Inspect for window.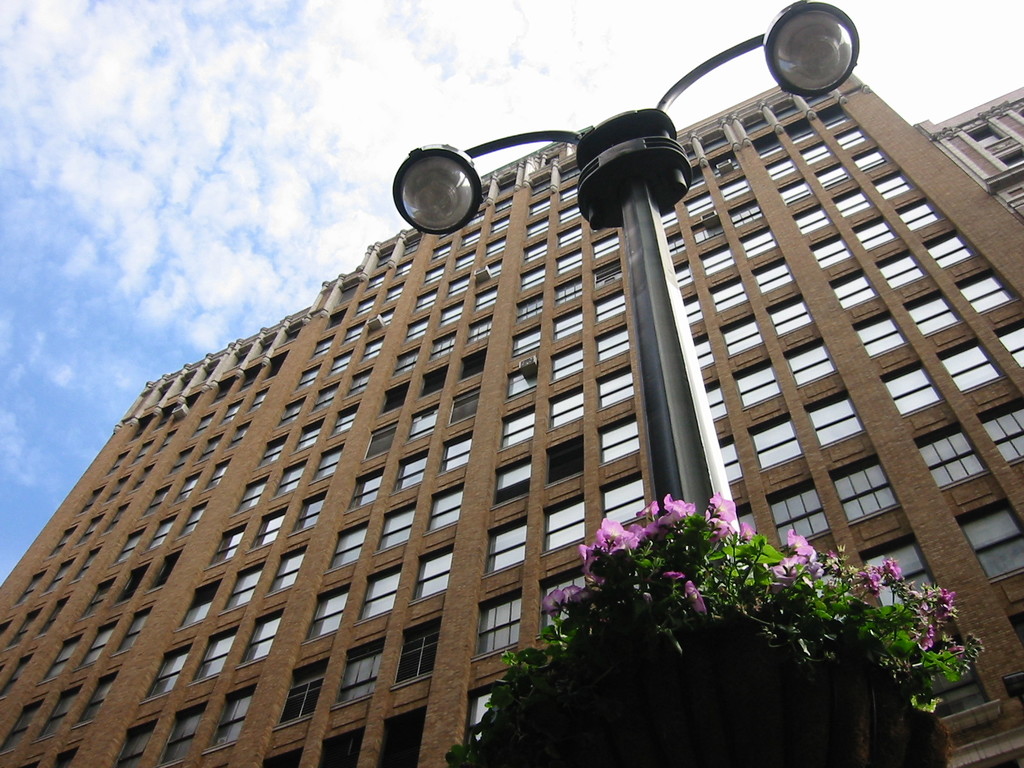
Inspection: box=[355, 561, 407, 623].
